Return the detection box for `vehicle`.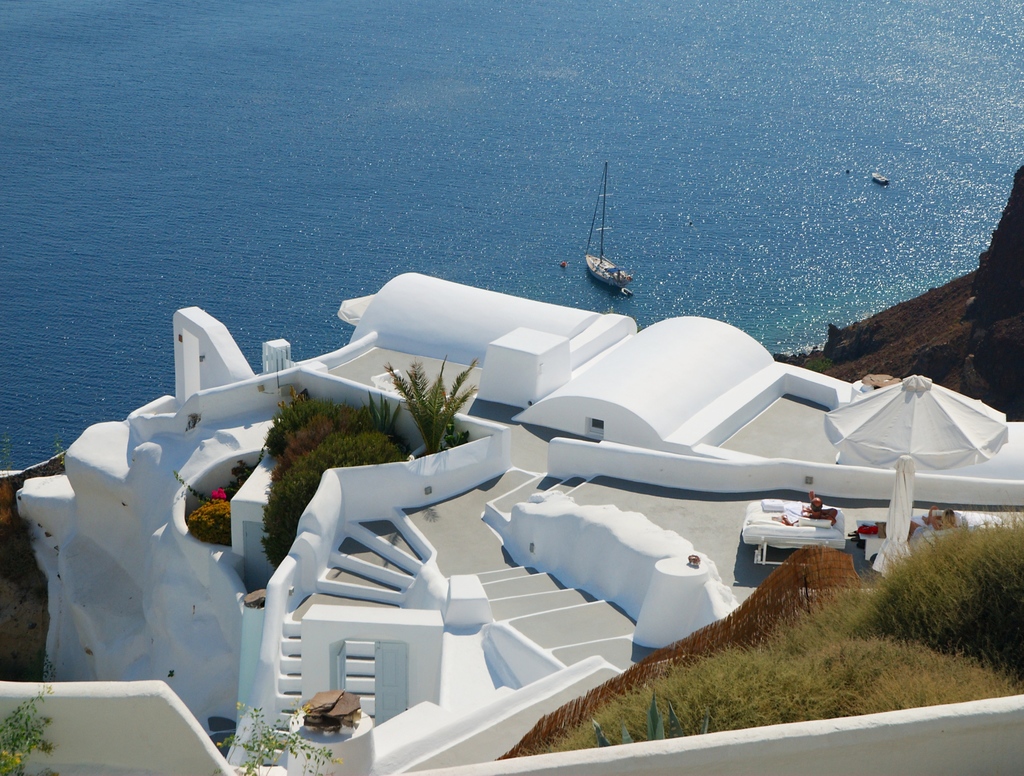
[583,158,637,300].
